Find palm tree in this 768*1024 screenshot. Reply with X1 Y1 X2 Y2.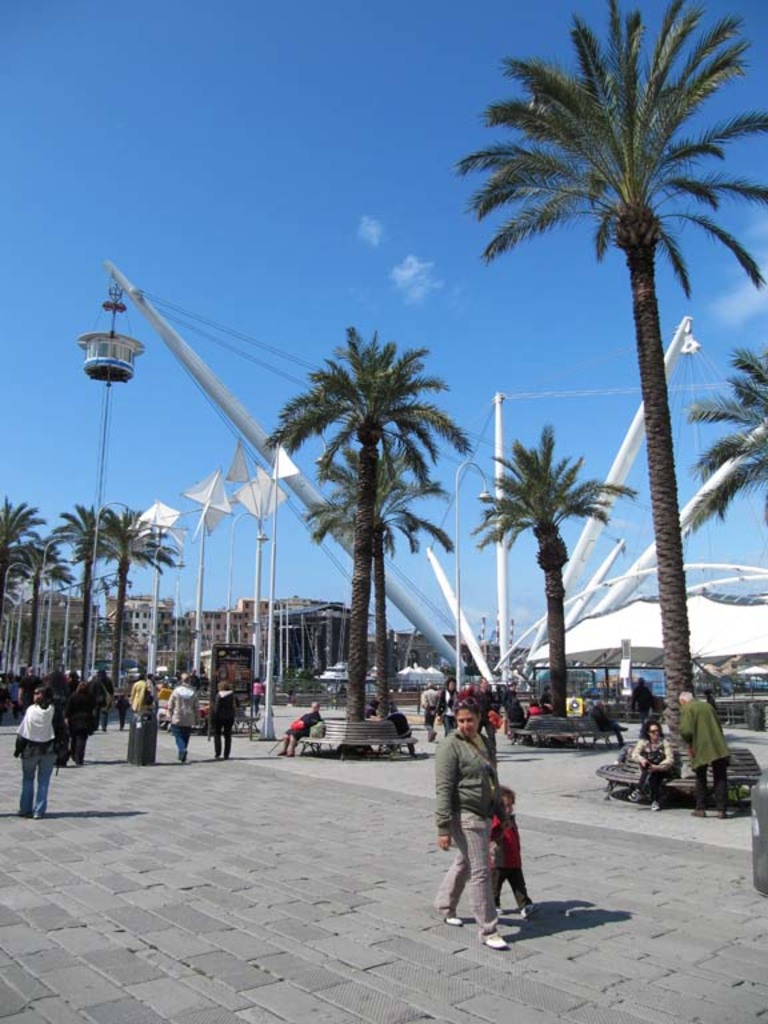
5 511 71 667.
